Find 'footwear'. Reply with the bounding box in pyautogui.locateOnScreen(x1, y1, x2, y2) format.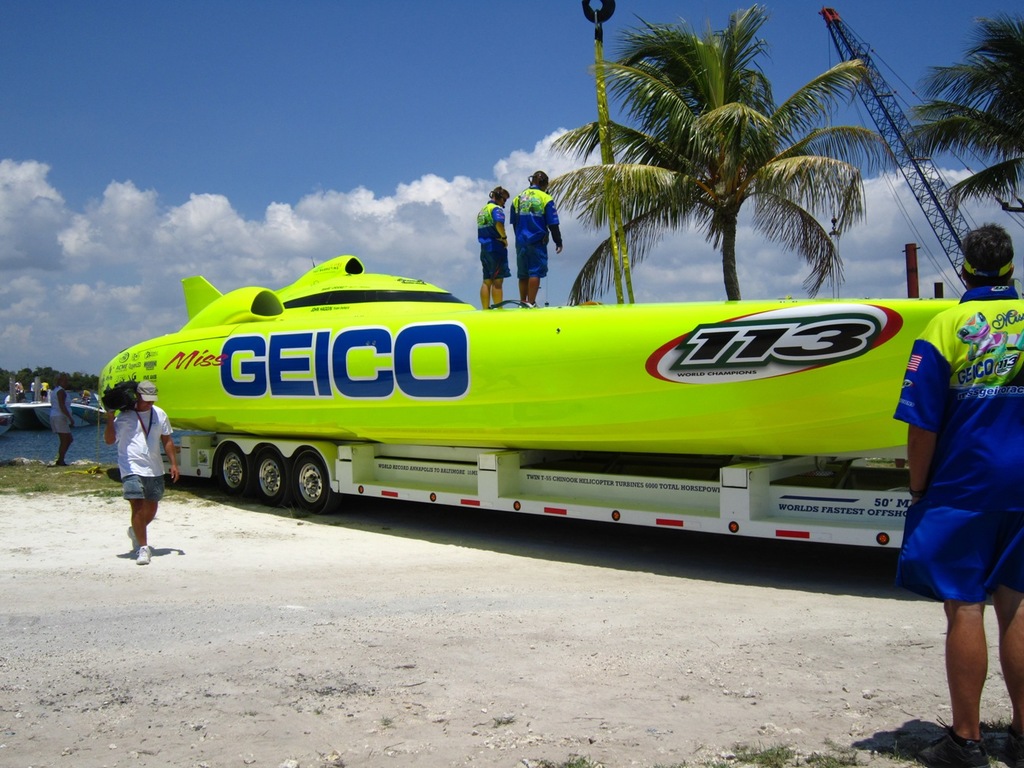
pyautogui.locateOnScreen(129, 529, 138, 547).
